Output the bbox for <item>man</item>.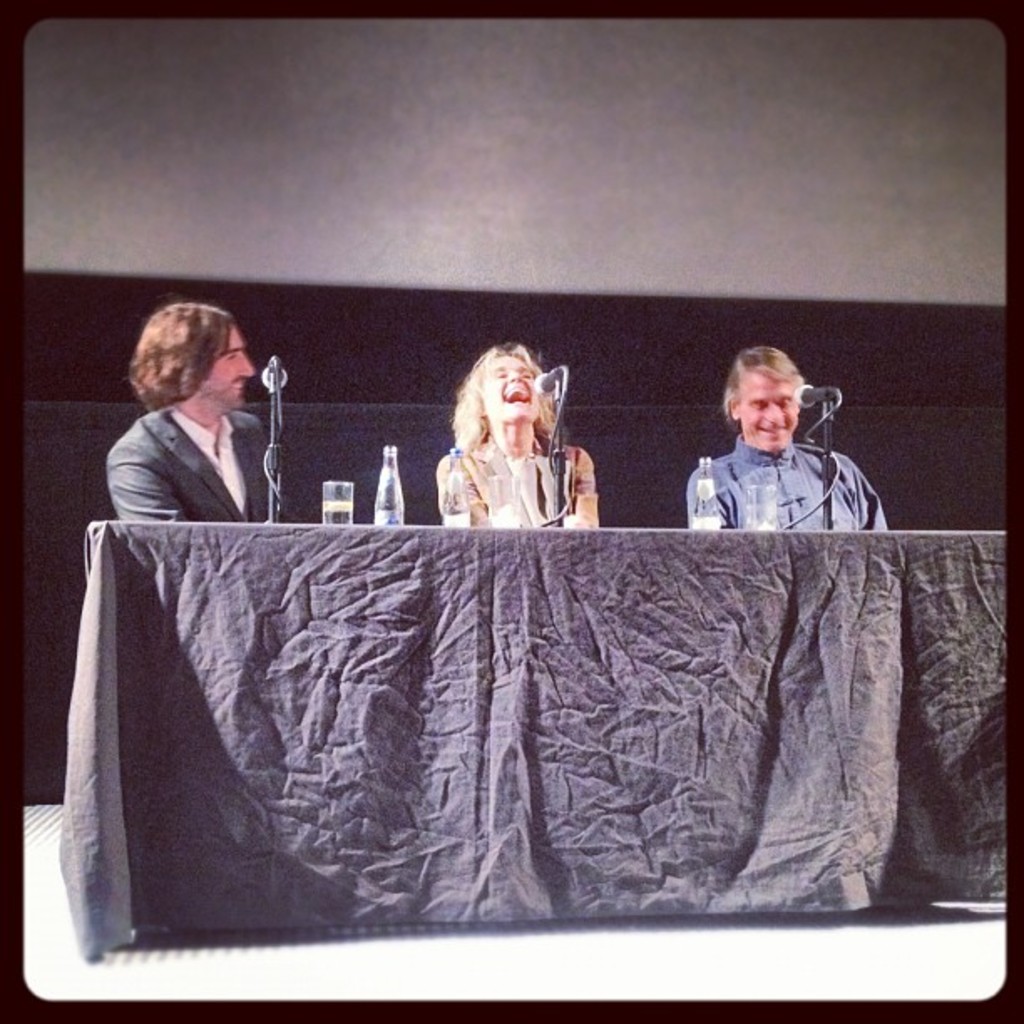
<region>663, 343, 882, 545</region>.
